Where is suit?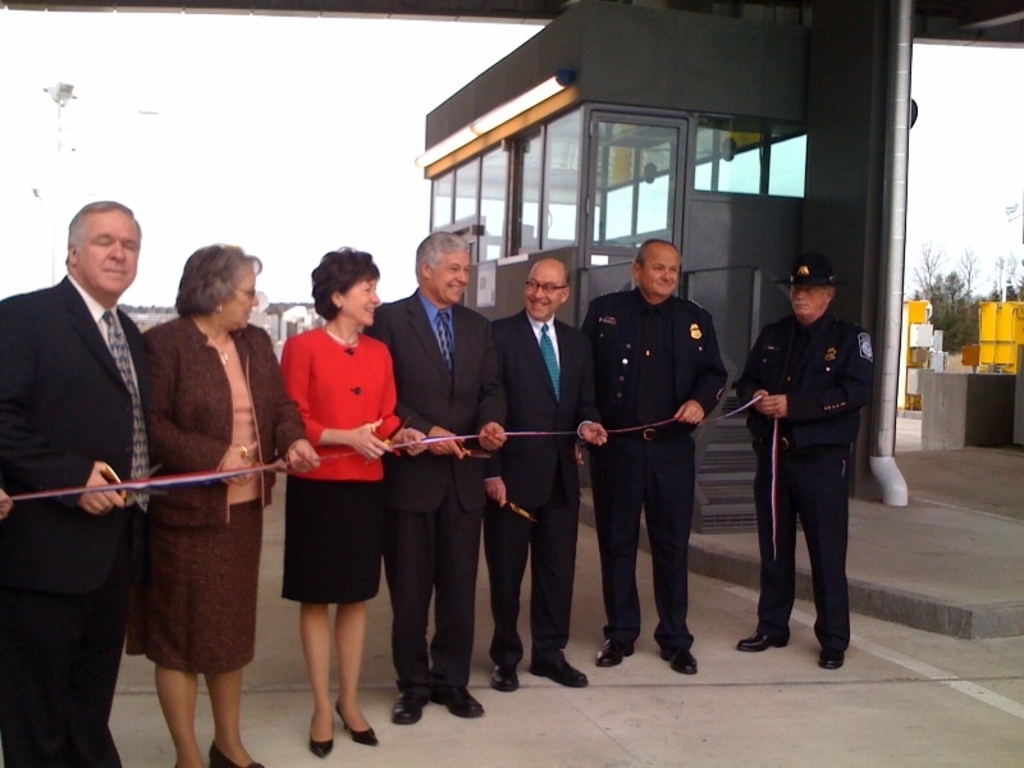
x1=480 y1=307 x2=607 y2=680.
